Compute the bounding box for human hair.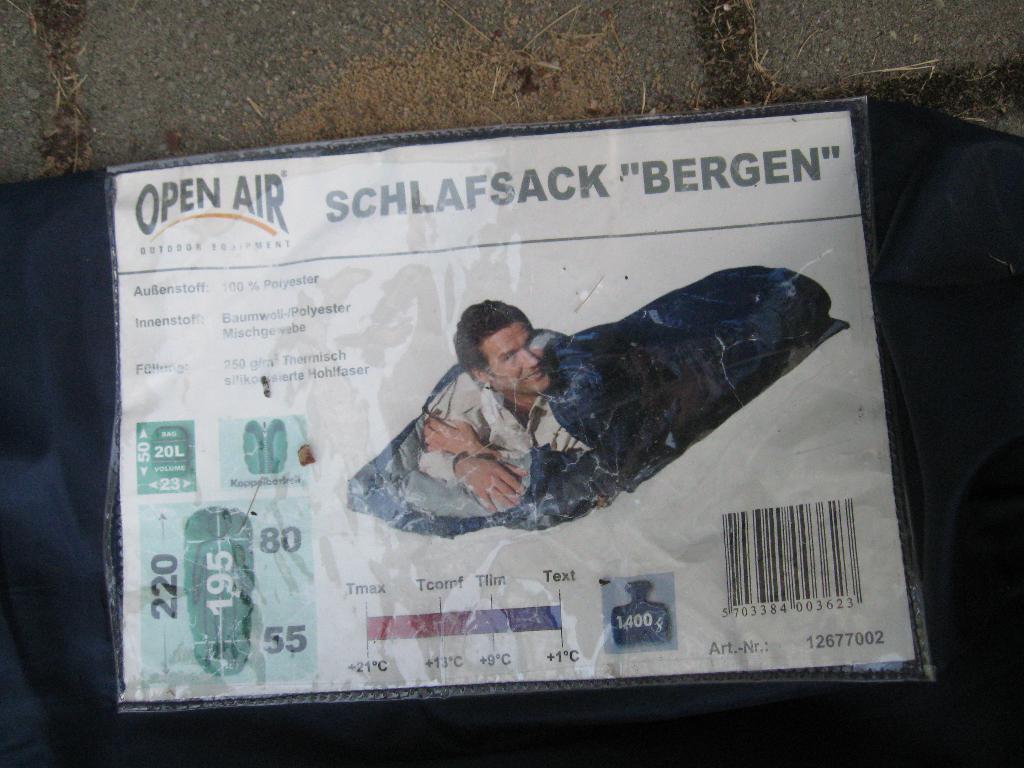
{"left": 447, "top": 298, "right": 529, "bottom": 391}.
